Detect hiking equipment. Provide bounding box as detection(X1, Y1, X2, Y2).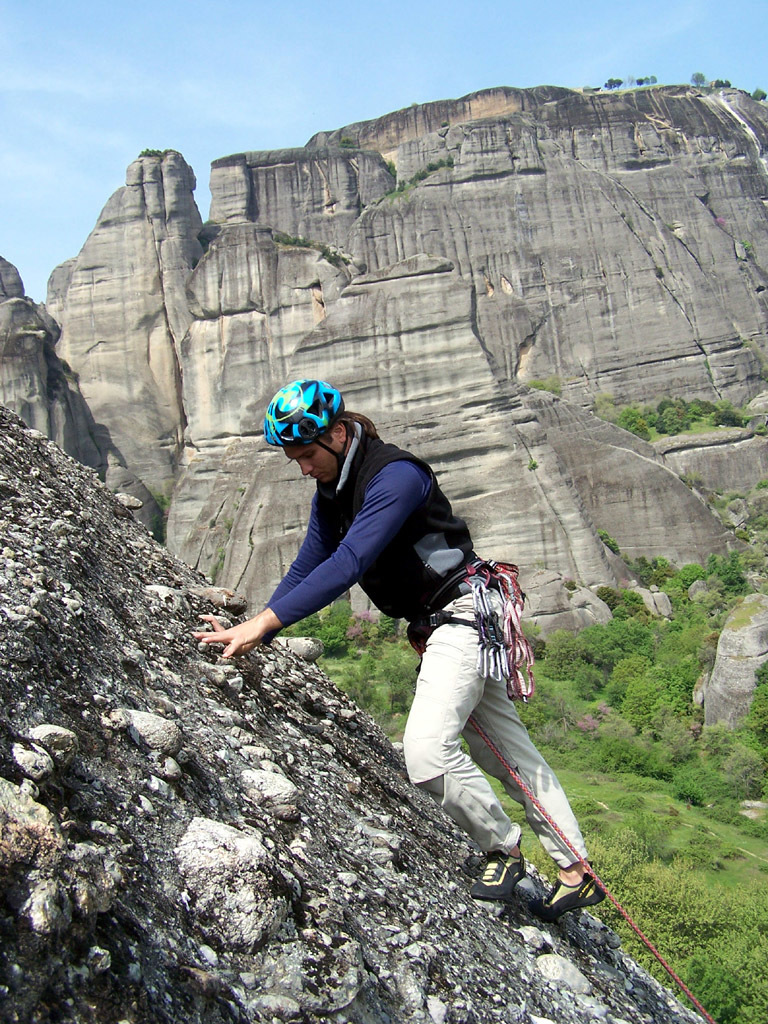
detection(259, 376, 348, 462).
